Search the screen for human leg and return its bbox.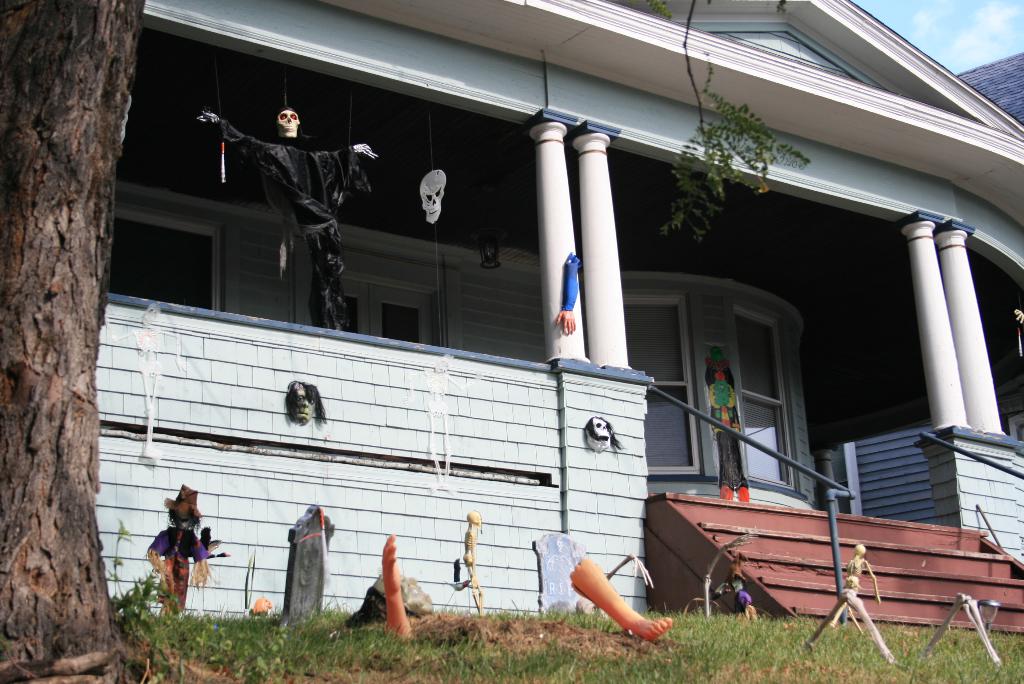
Found: [732,426,753,503].
